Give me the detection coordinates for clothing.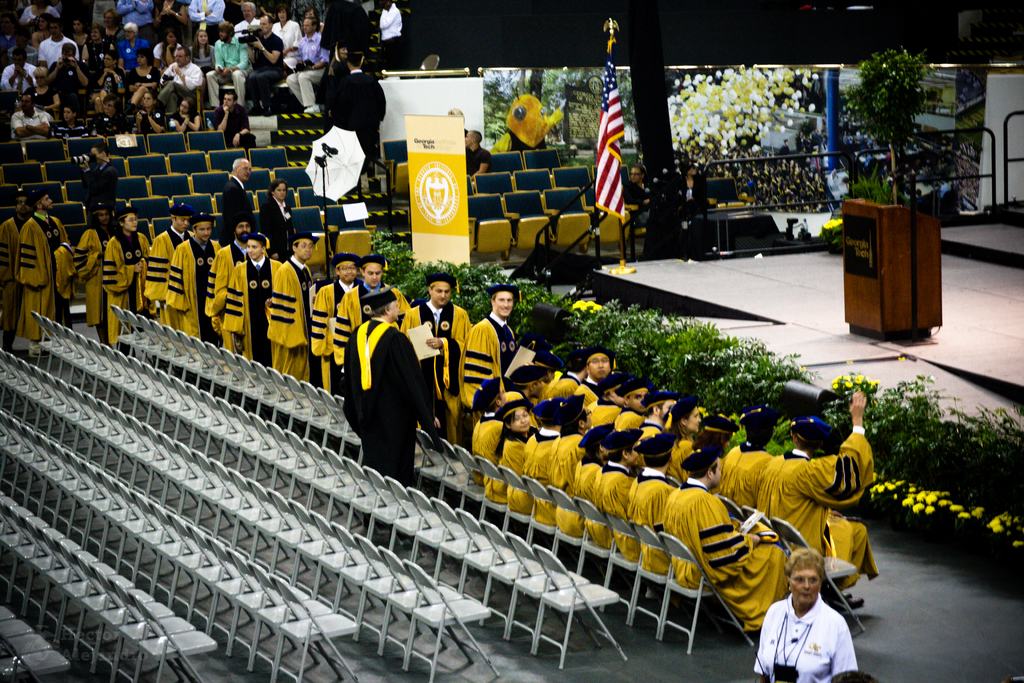
detection(524, 430, 558, 525).
